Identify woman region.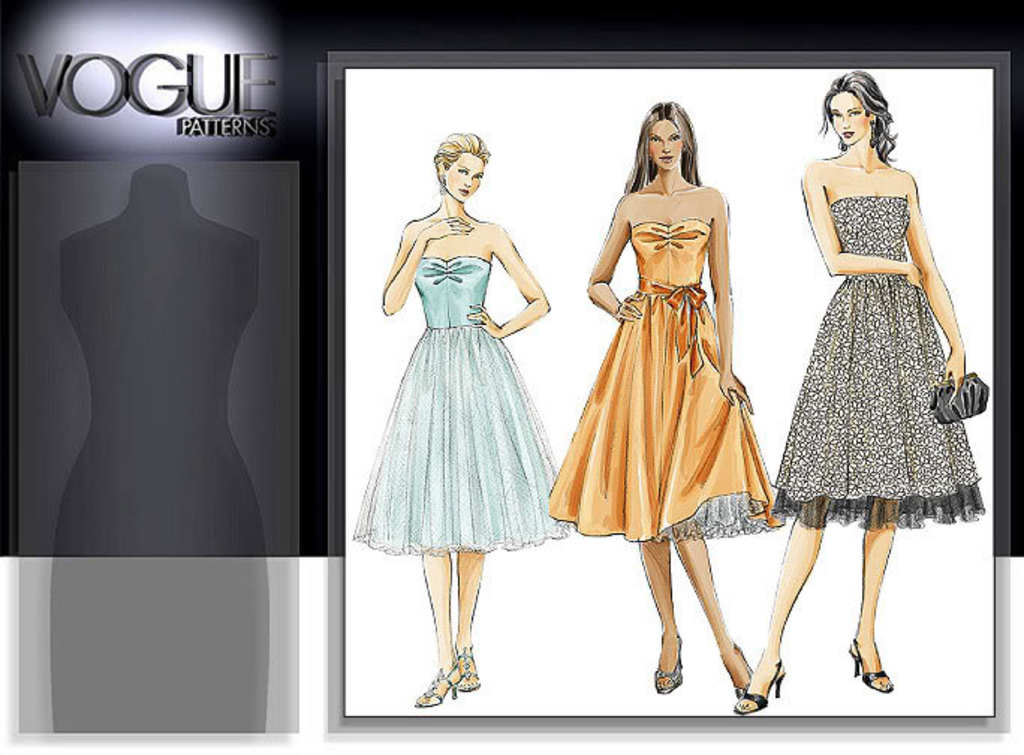
Region: [x1=725, y1=67, x2=1002, y2=707].
